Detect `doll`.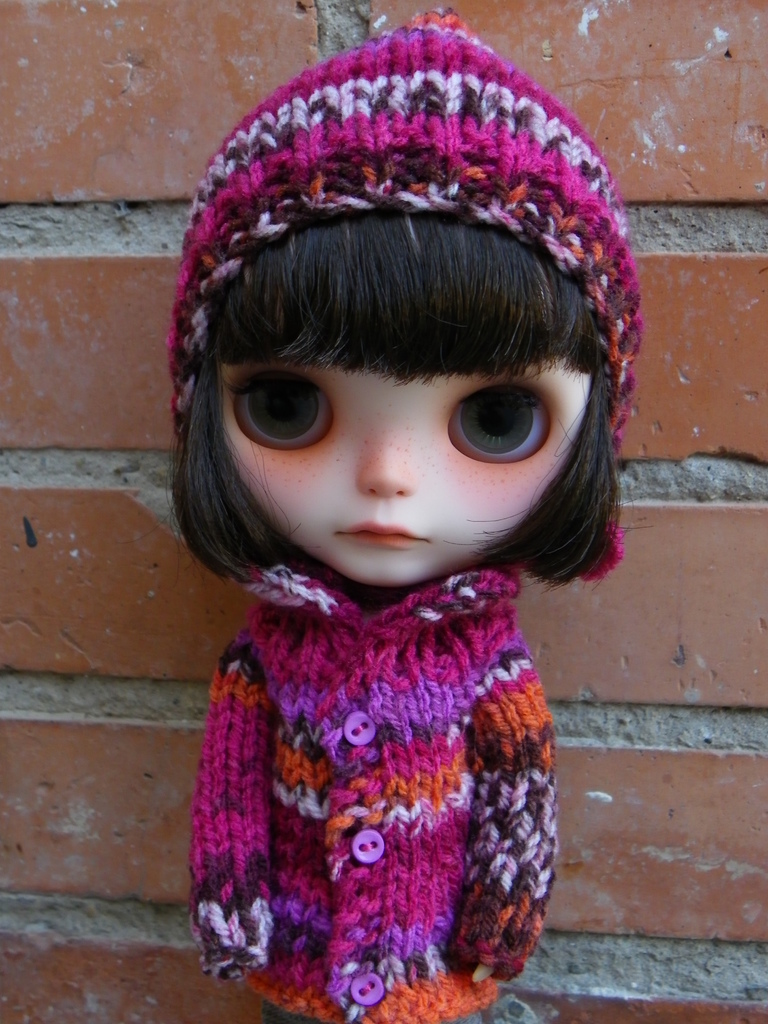
Detected at region(135, 76, 662, 1000).
